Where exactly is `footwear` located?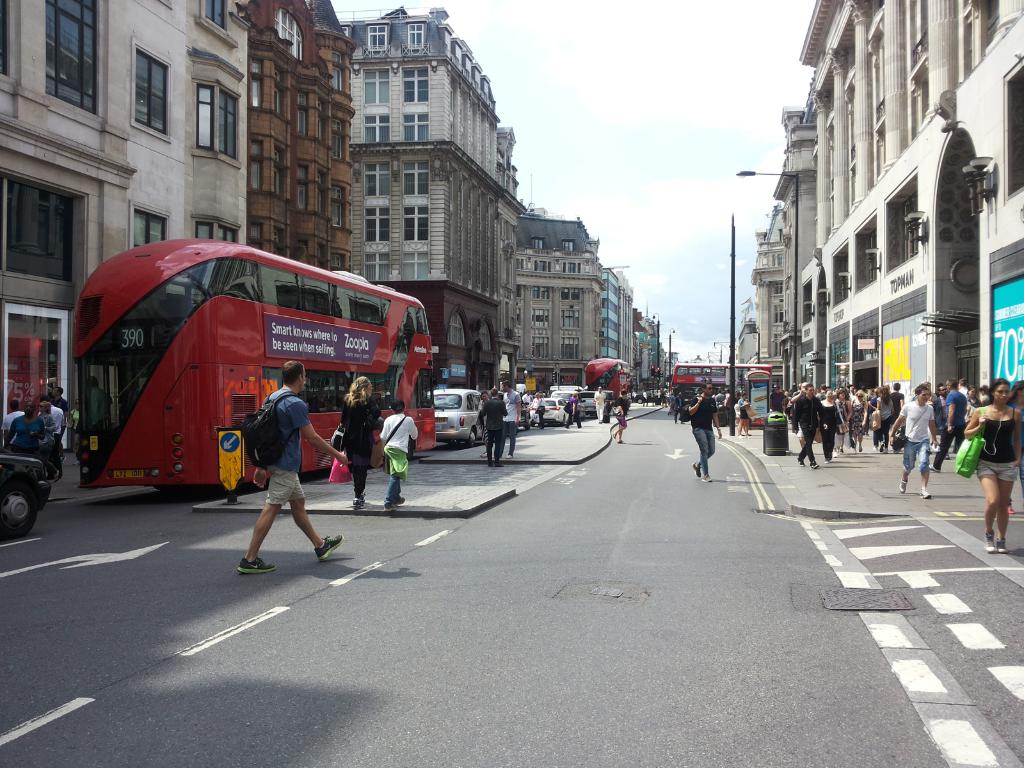
Its bounding box is {"left": 316, "top": 537, "right": 345, "bottom": 563}.
